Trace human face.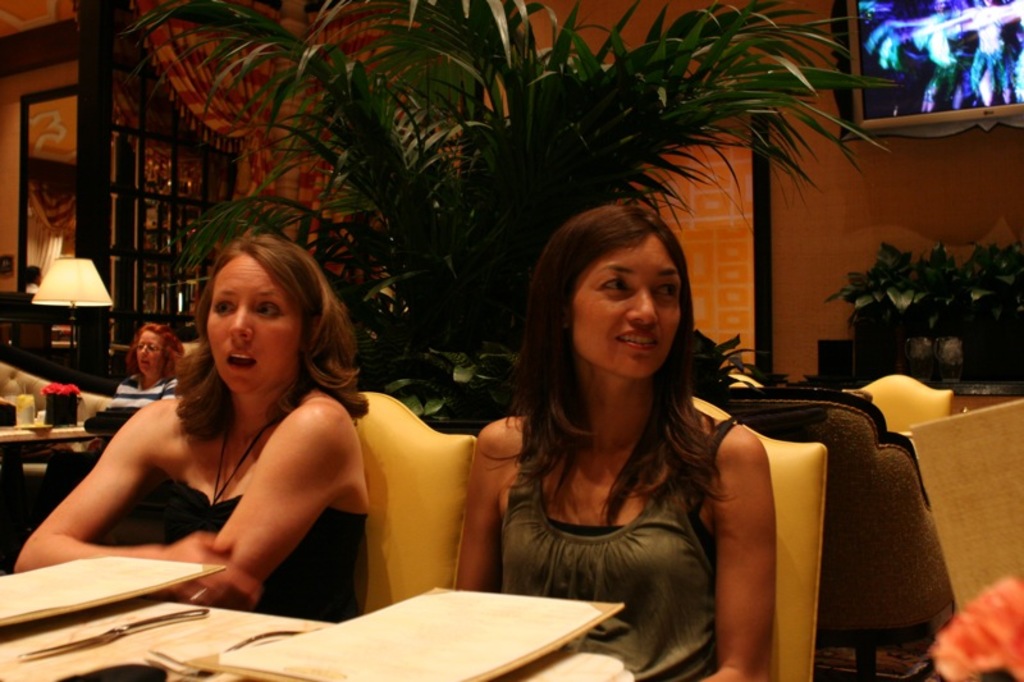
Traced to {"left": 573, "top": 234, "right": 681, "bottom": 380}.
